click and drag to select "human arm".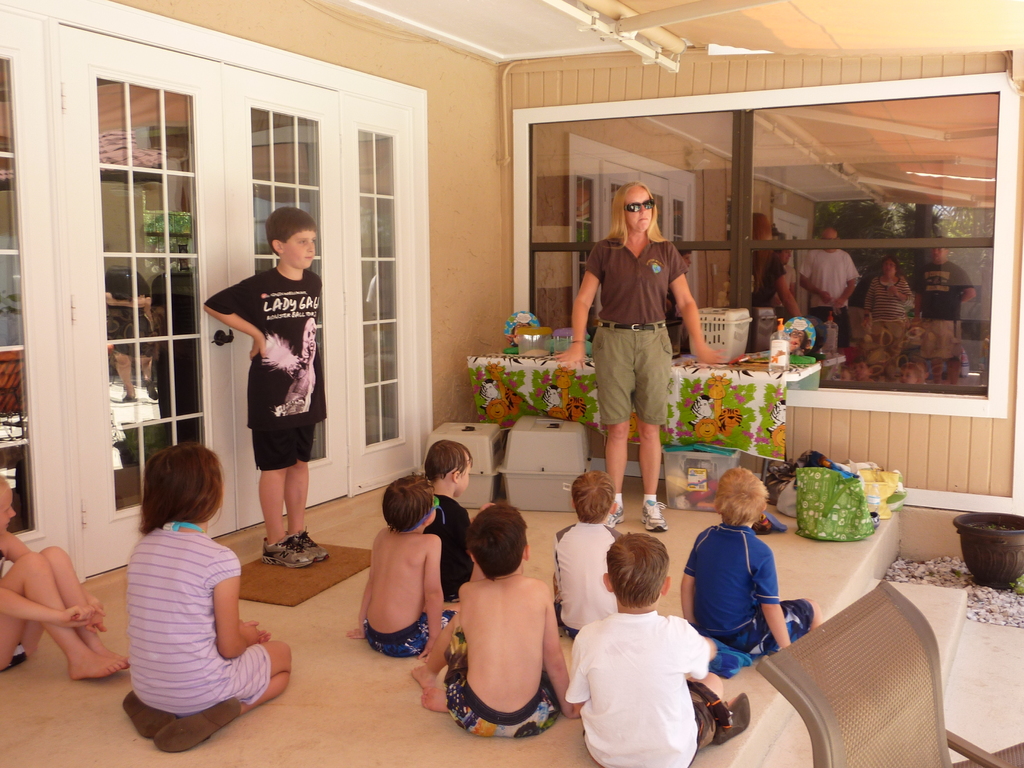
Selection: (x1=423, y1=537, x2=444, y2=653).
